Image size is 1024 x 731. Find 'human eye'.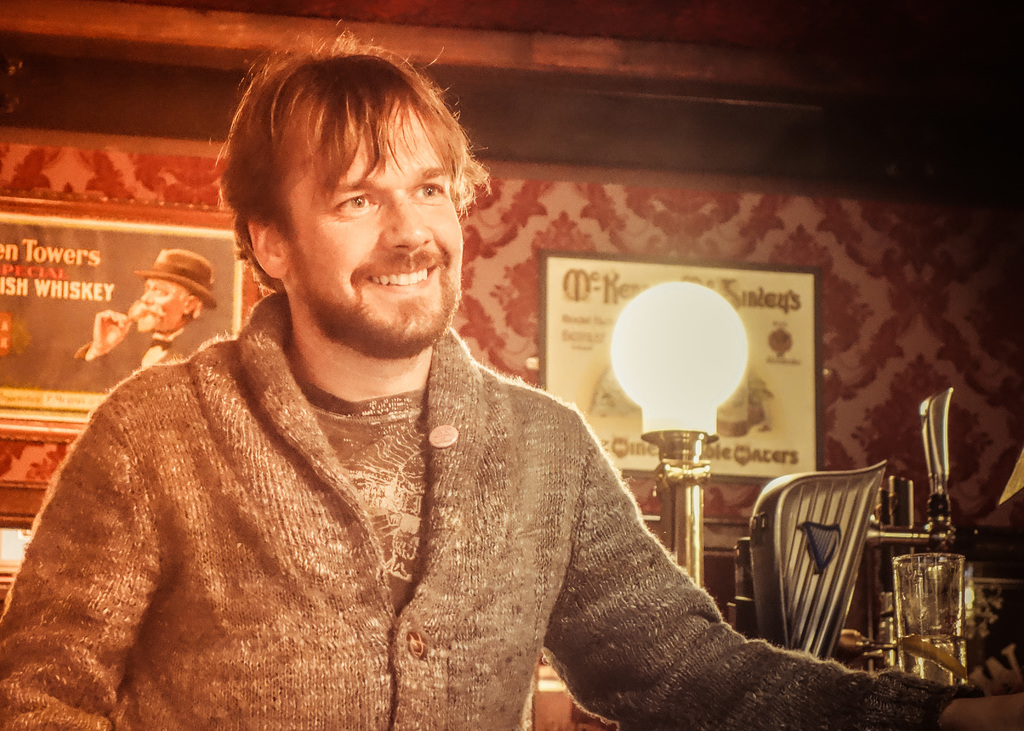
<box>330,188,381,218</box>.
